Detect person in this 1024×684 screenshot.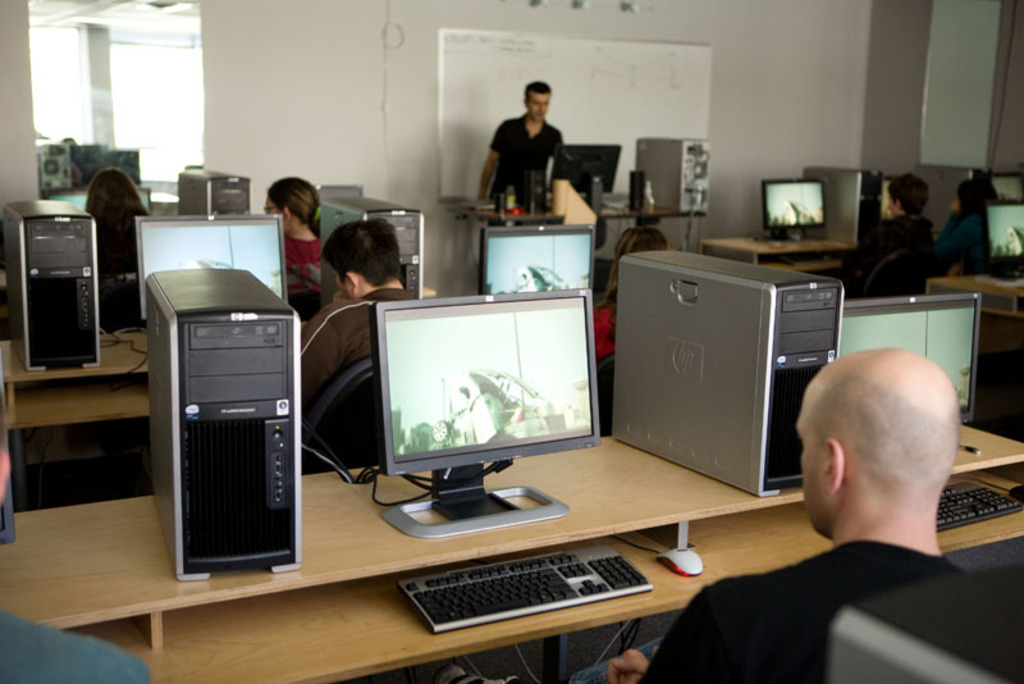
Detection: region(837, 173, 938, 293).
